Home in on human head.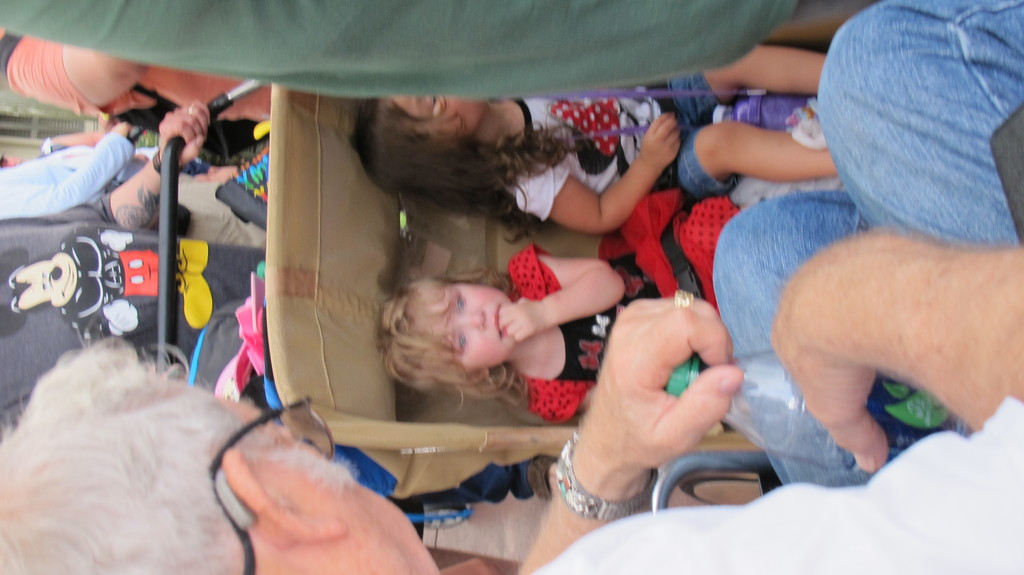
Homed in at 347/93/488/201.
